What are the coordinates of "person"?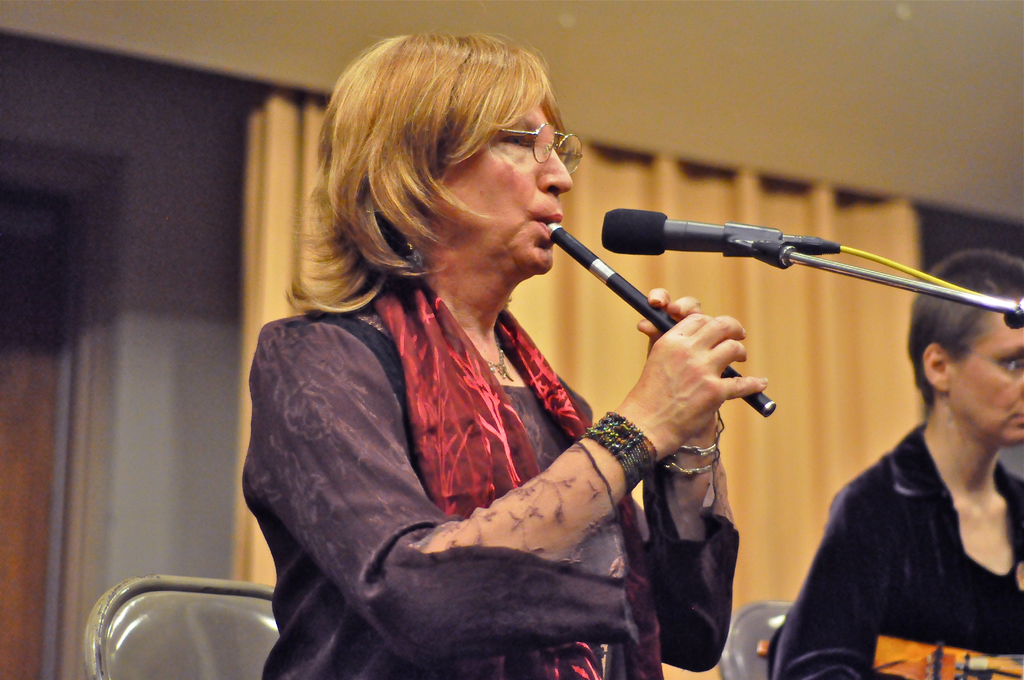
<box>238,32,763,679</box>.
